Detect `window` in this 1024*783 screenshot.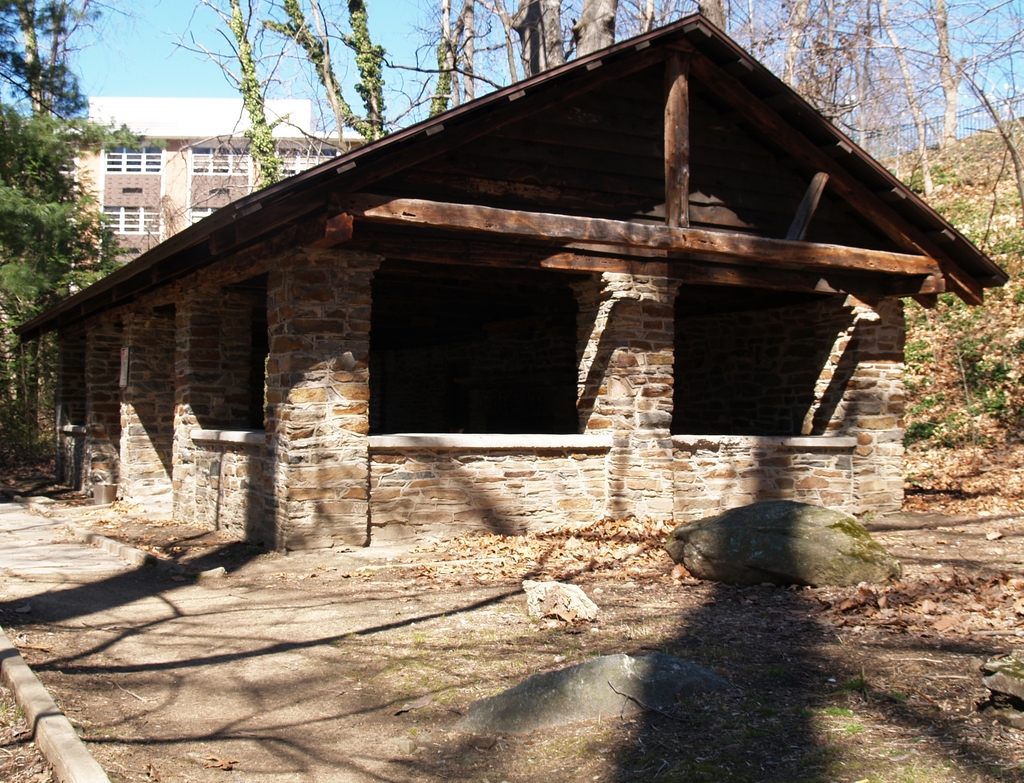
Detection: [x1=275, y1=148, x2=340, y2=178].
